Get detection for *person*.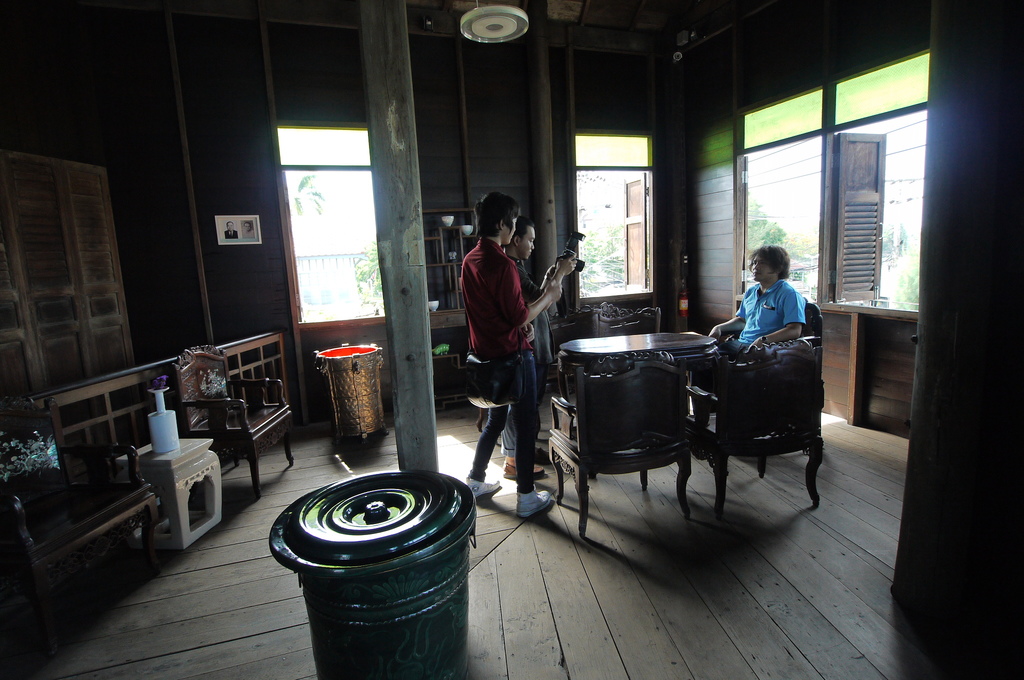
Detection: 465 190 564 515.
